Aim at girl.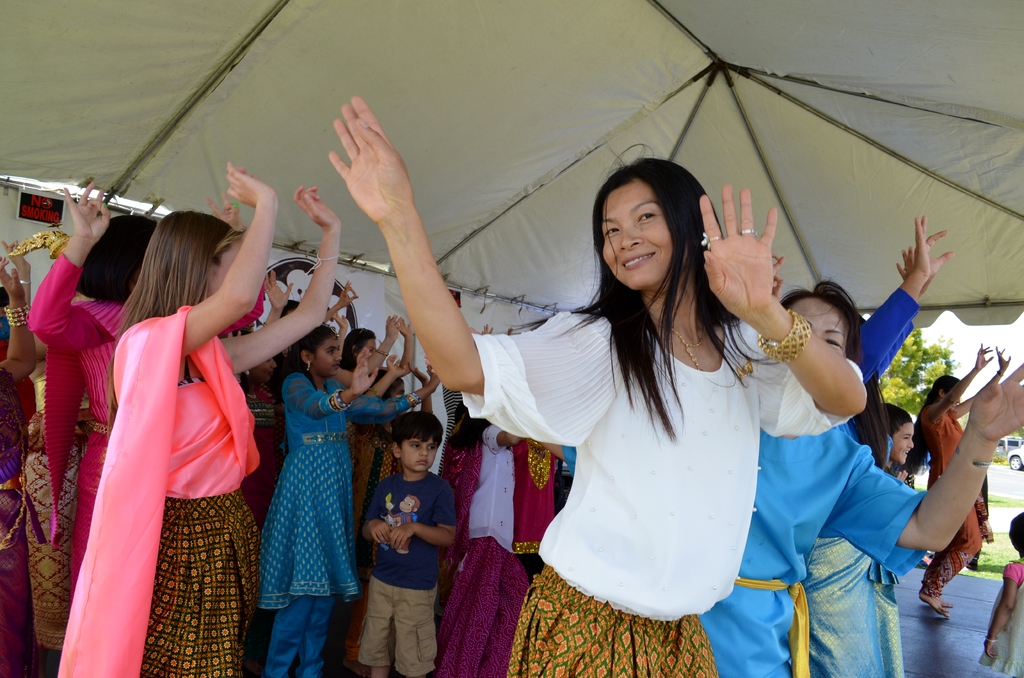
Aimed at bbox(700, 283, 1023, 677).
